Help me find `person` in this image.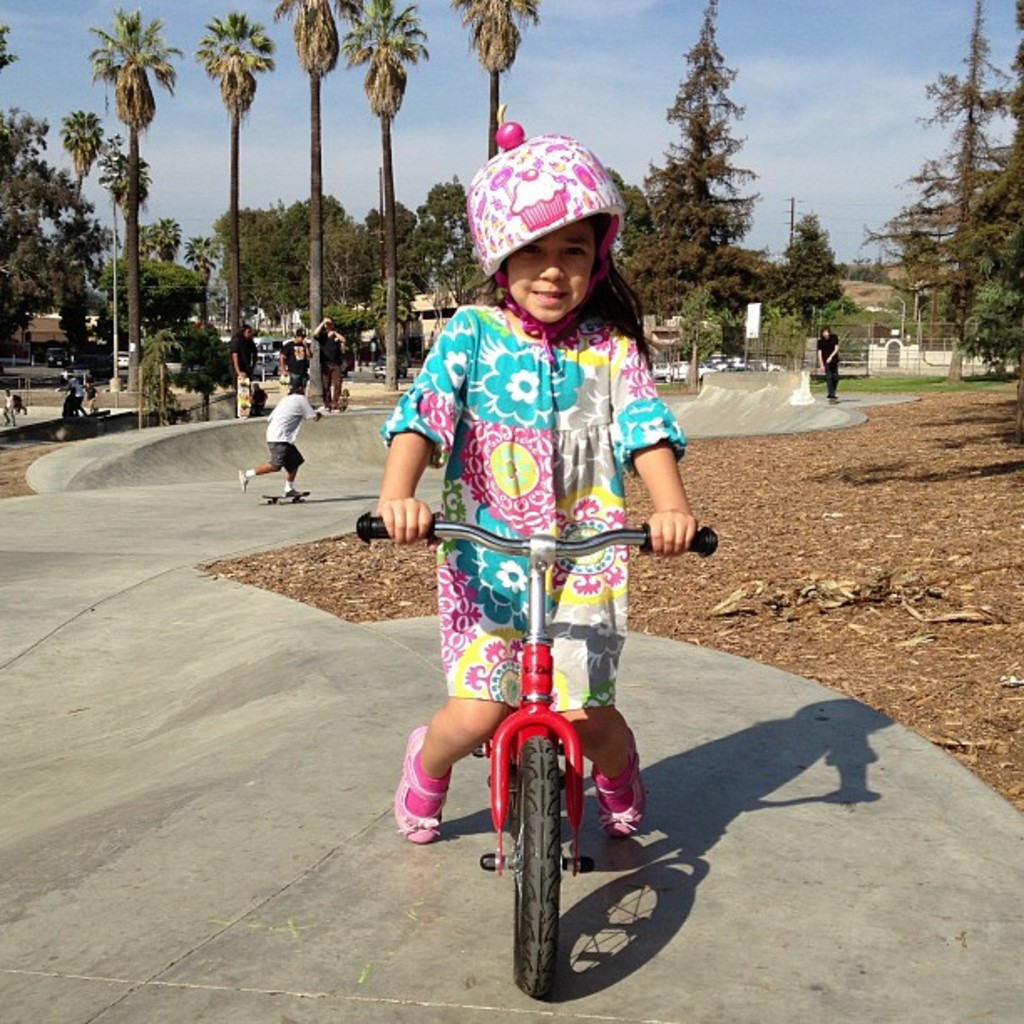
Found it: [left=820, top=316, right=840, bottom=412].
